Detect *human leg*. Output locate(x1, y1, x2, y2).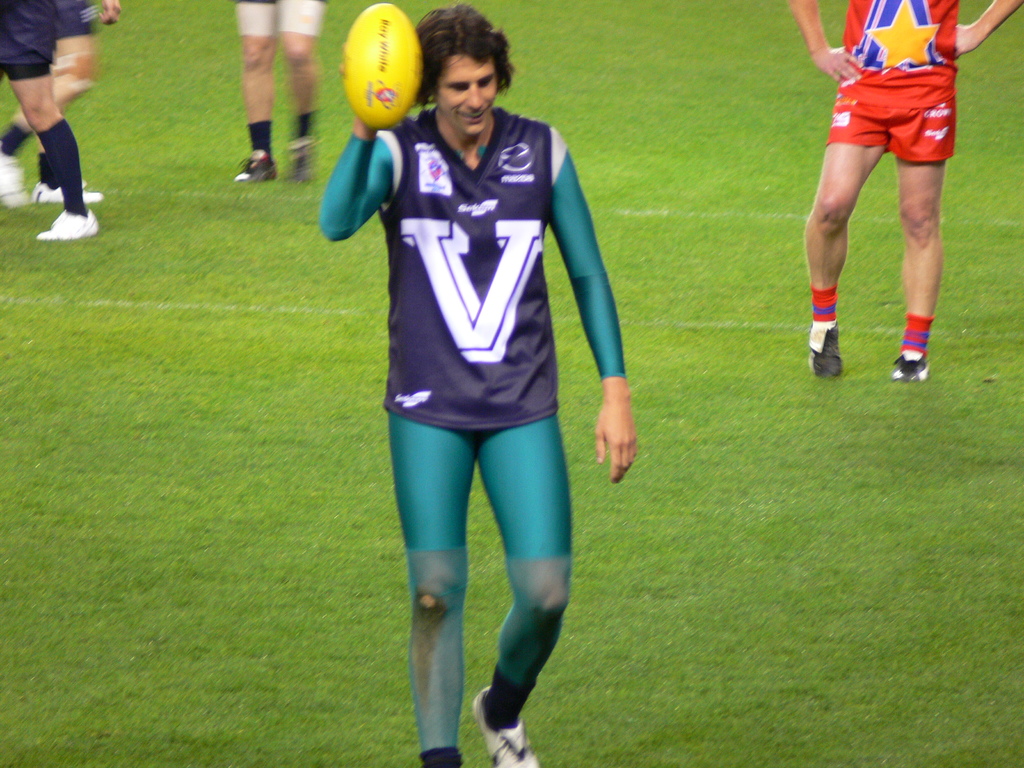
locate(895, 65, 948, 380).
